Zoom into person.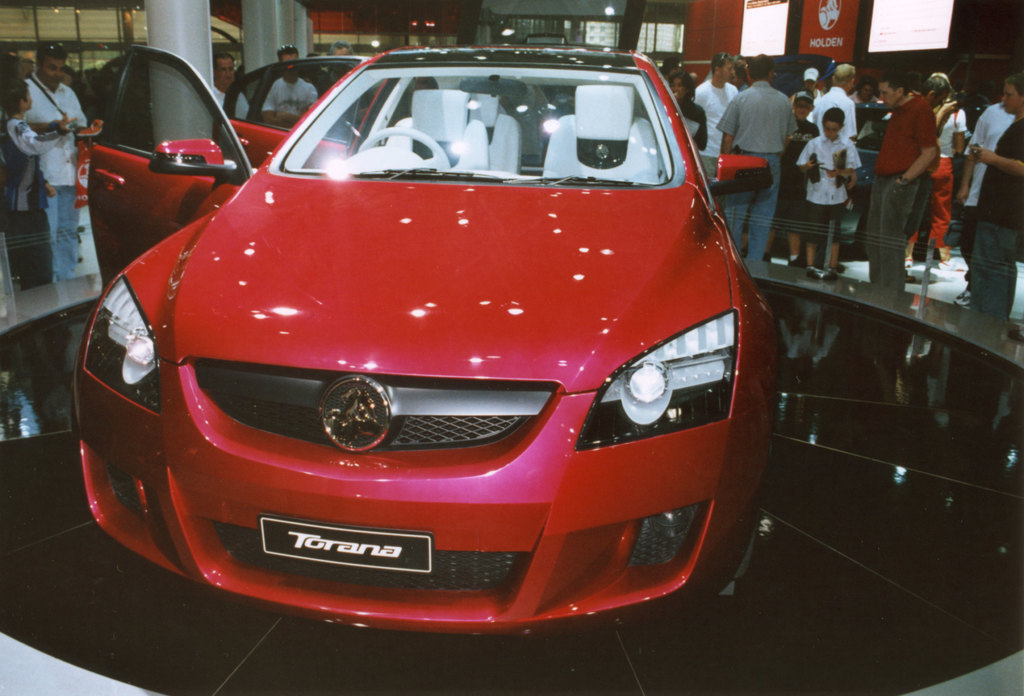
Zoom target: box(720, 51, 804, 230).
